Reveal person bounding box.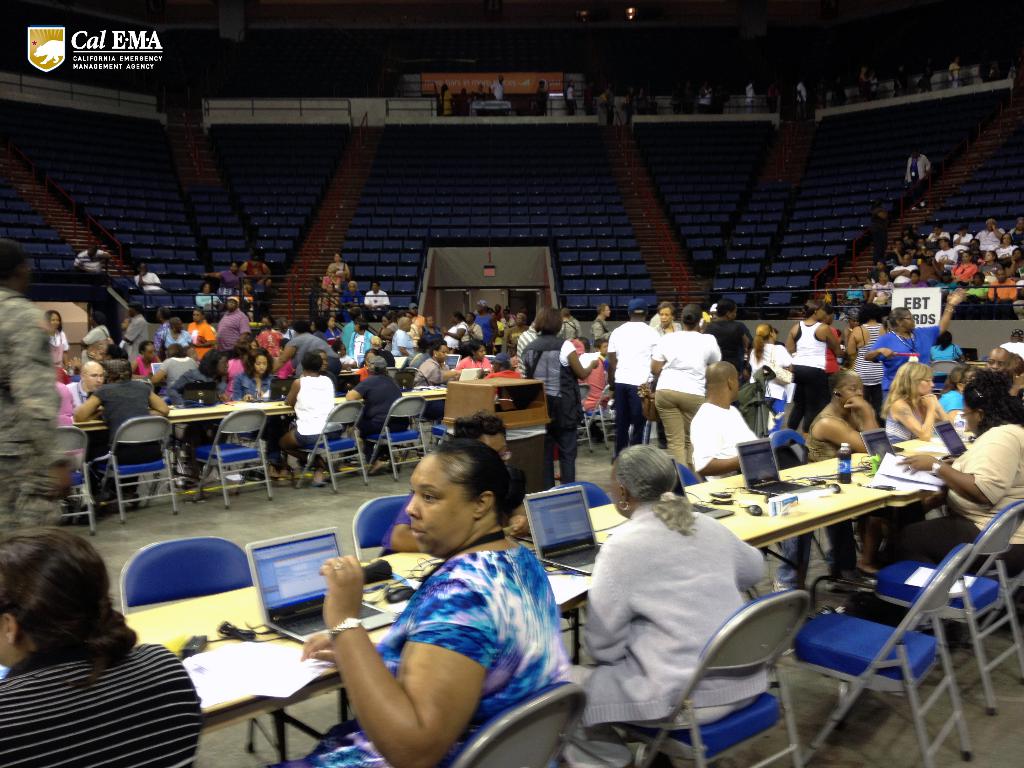
Revealed: Rect(599, 87, 612, 103).
